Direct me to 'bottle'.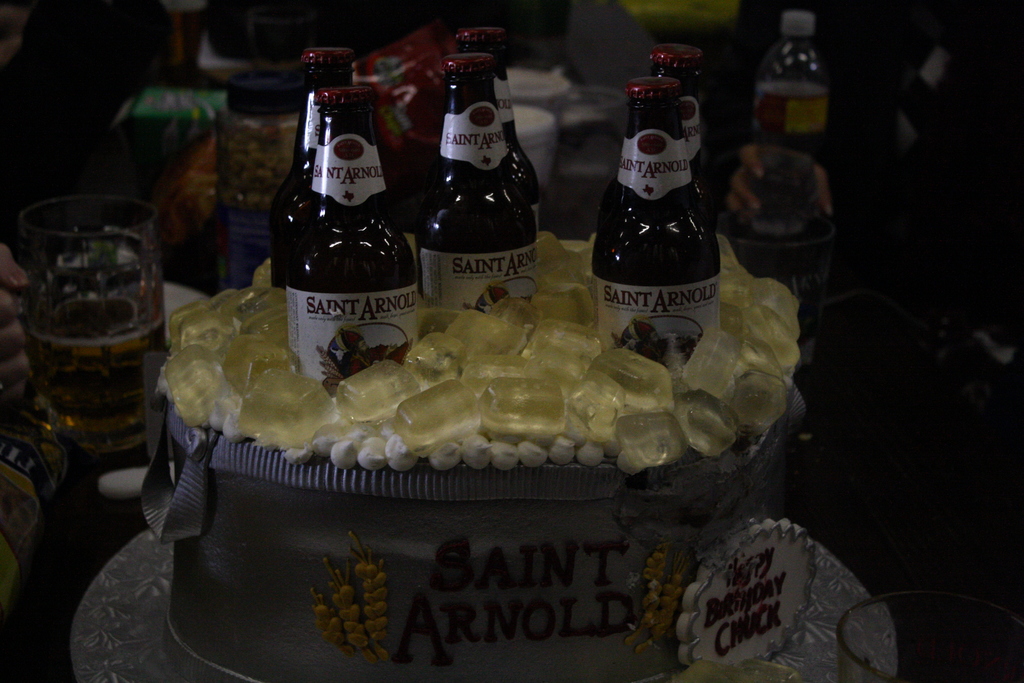
Direction: 282:85:434:398.
